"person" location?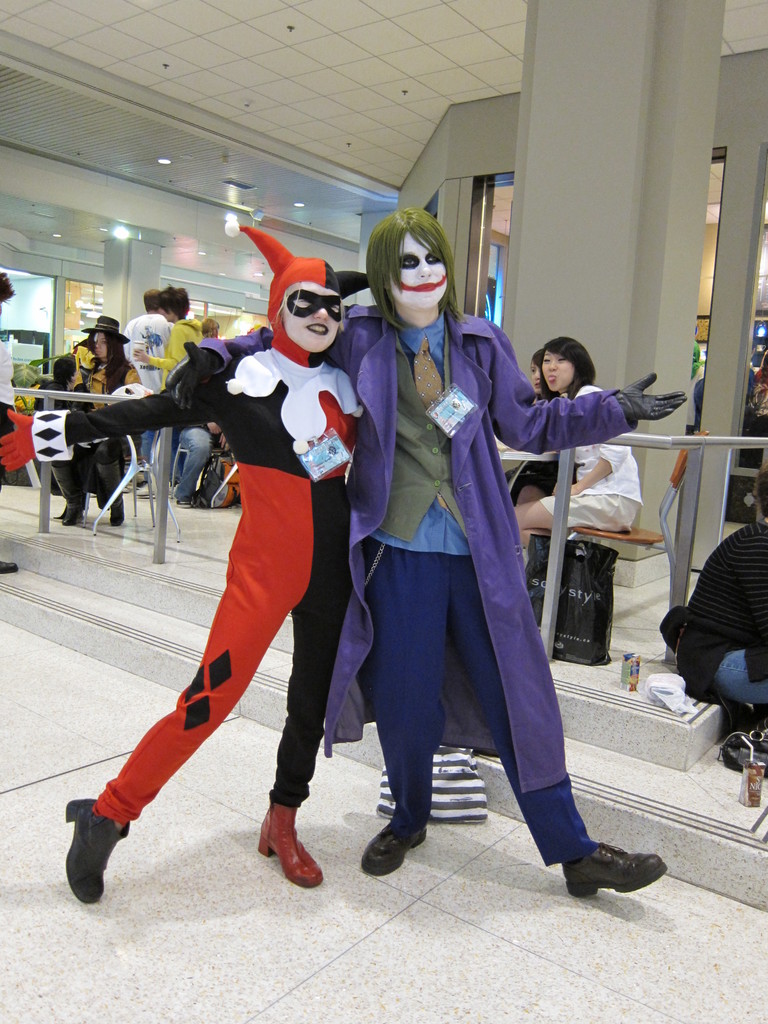
locate(0, 227, 362, 908)
